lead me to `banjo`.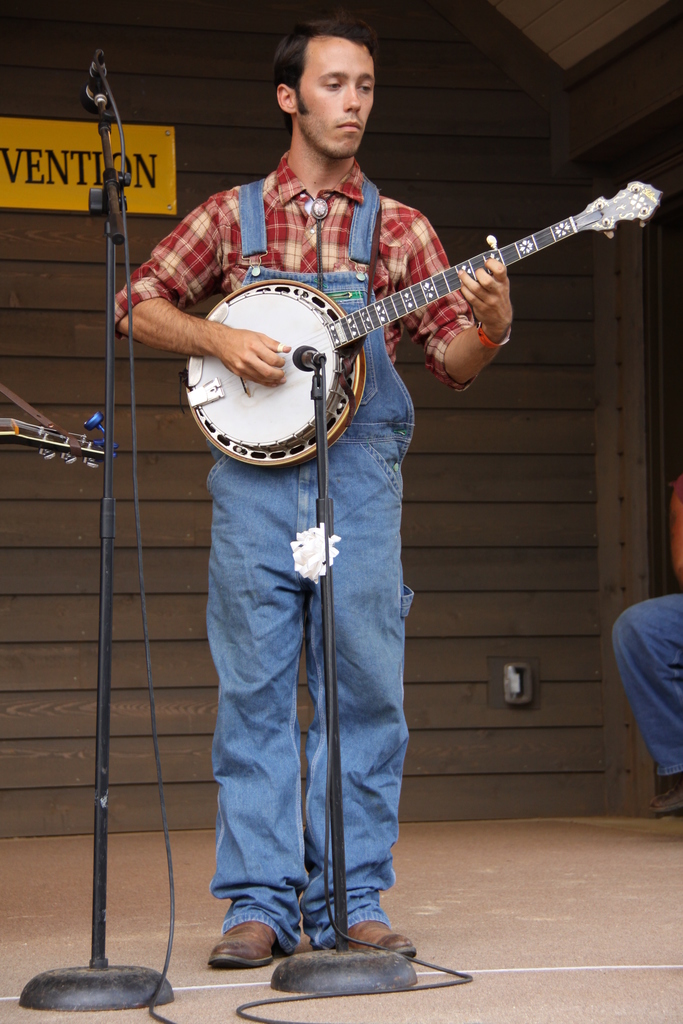
Lead to <bbox>164, 173, 671, 478</bbox>.
